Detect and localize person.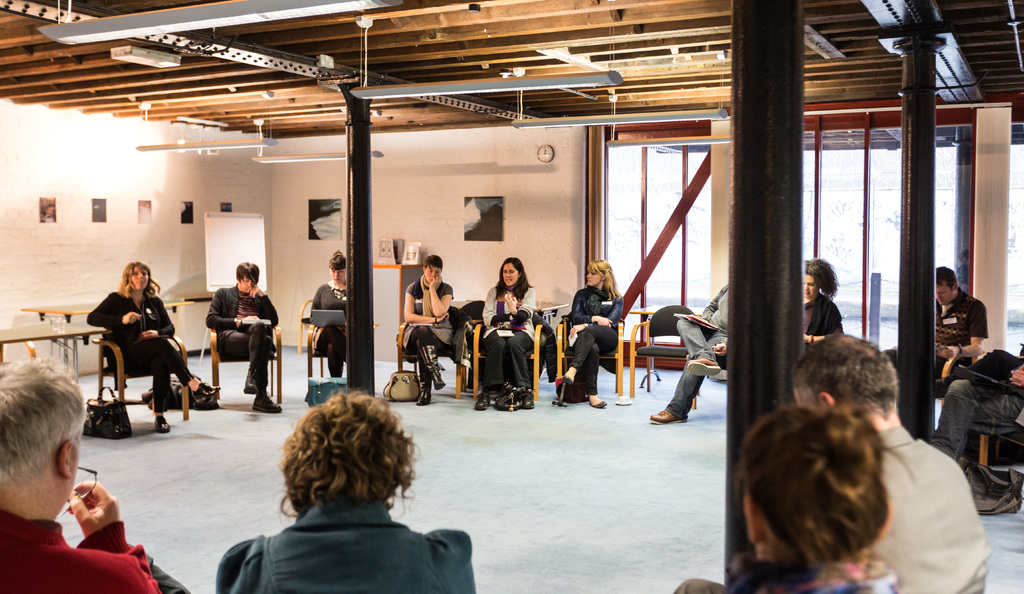
Localized at x1=309, y1=256, x2=343, y2=375.
